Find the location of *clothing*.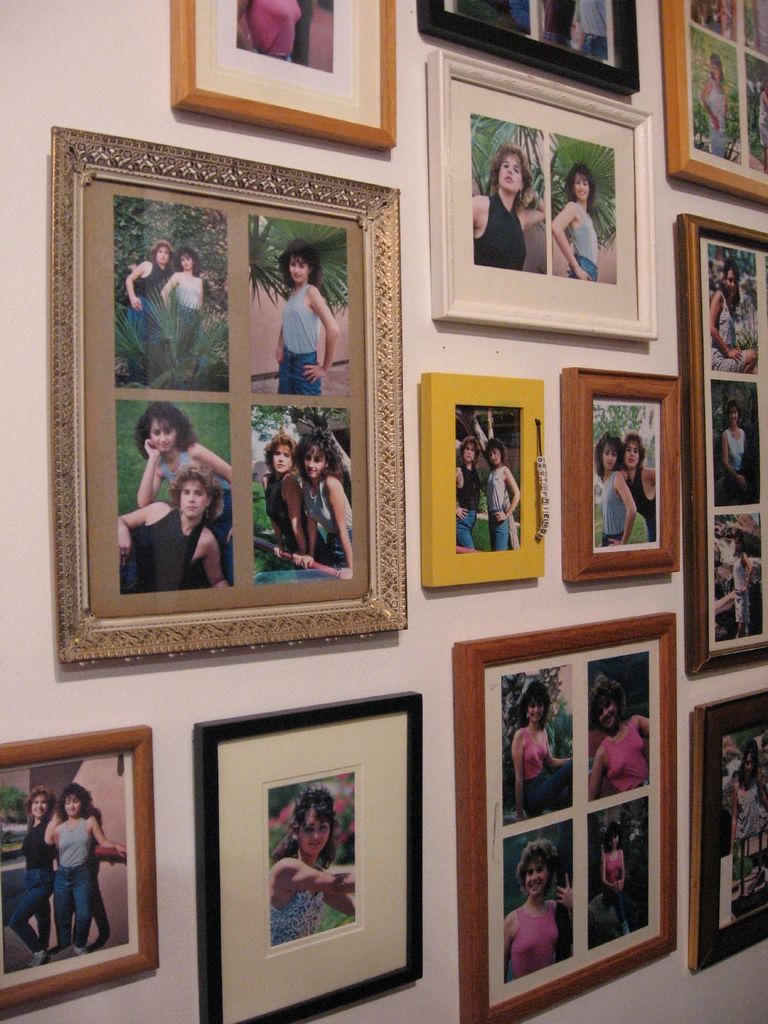
Location: detection(164, 433, 239, 526).
